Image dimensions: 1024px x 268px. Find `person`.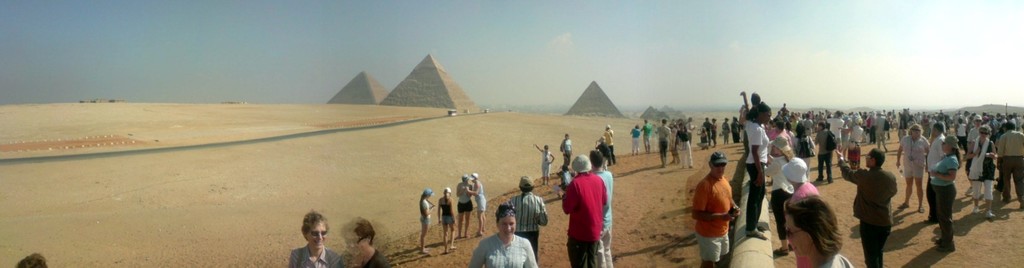
BBox(466, 206, 541, 267).
